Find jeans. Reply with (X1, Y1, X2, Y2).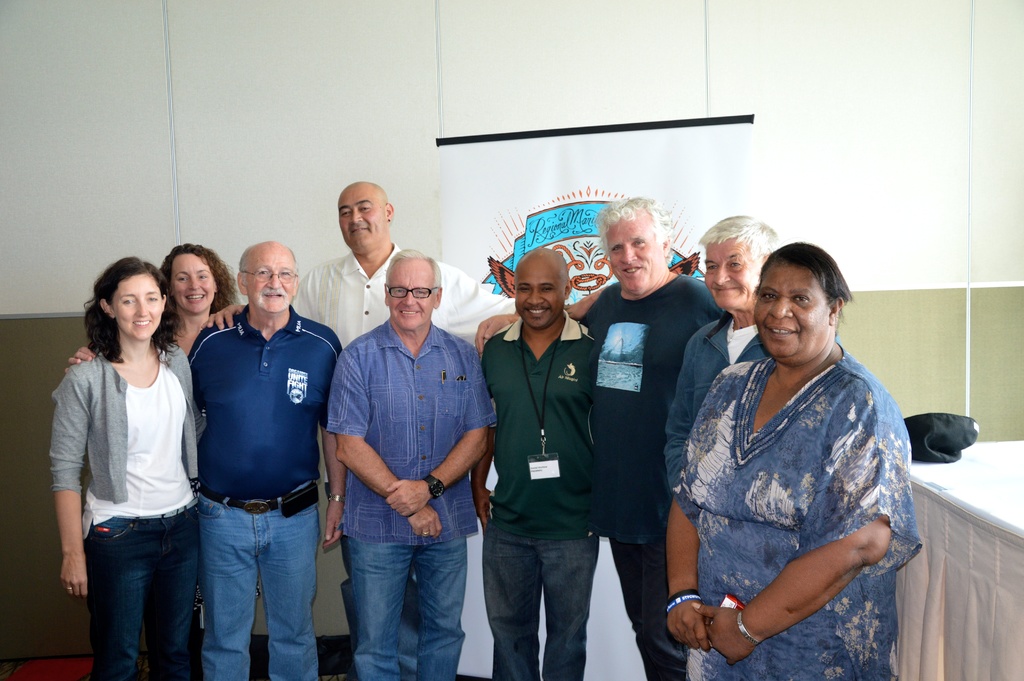
(199, 480, 320, 680).
